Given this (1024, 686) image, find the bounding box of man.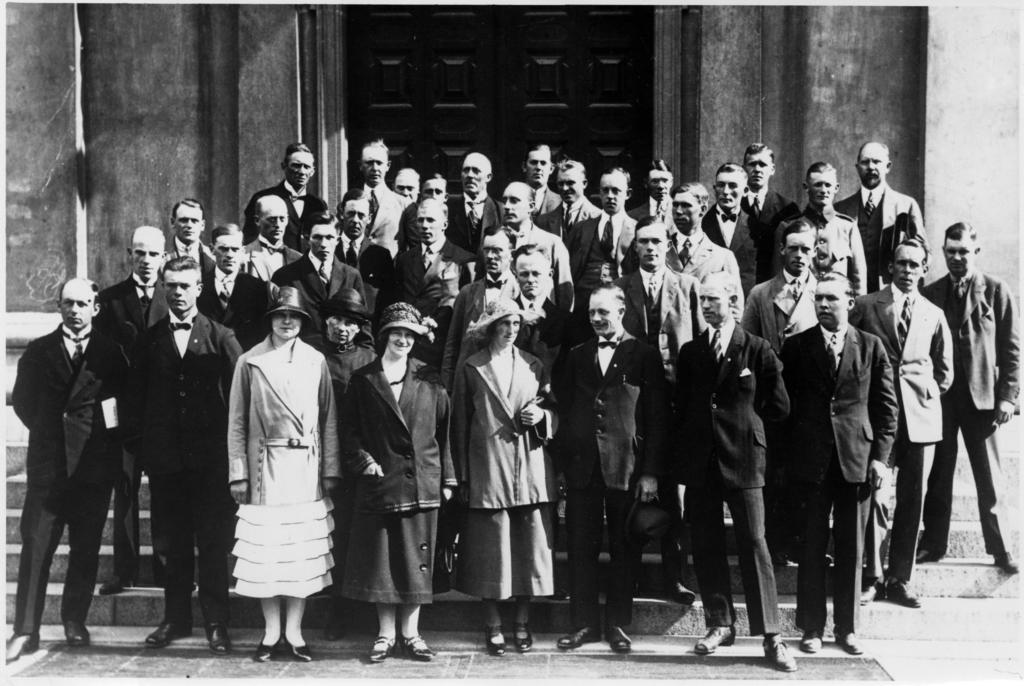
locate(323, 190, 399, 314).
